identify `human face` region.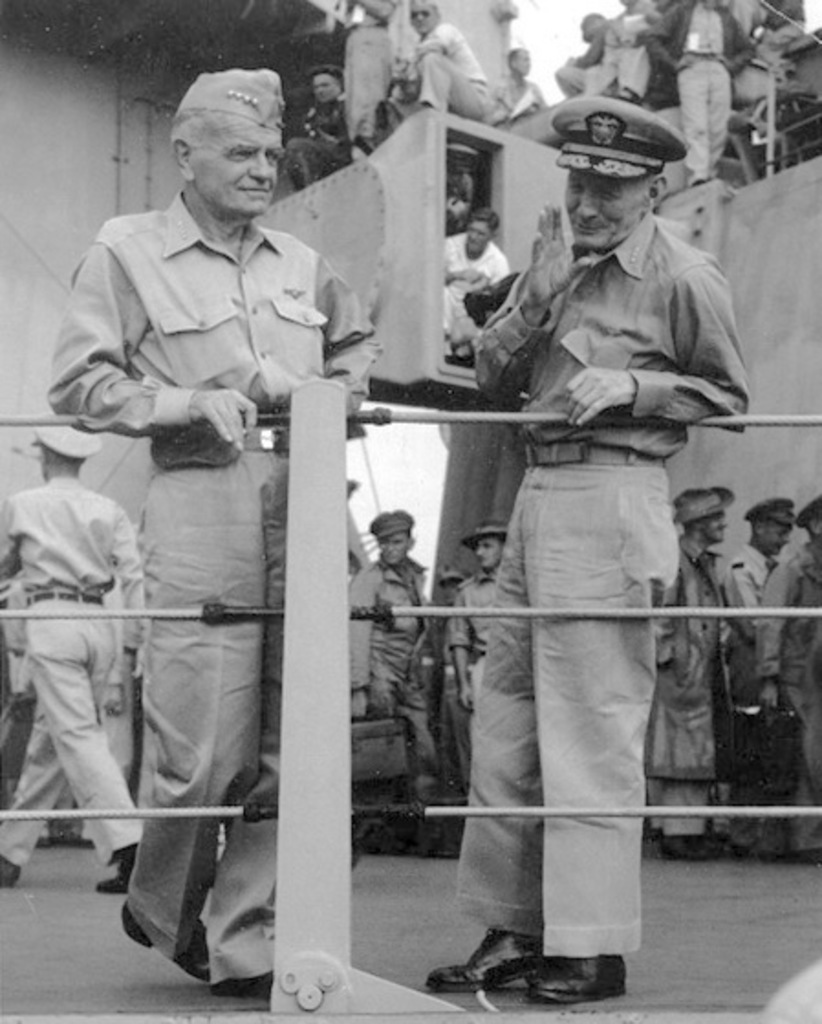
Region: x1=458, y1=529, x2=503, y2=573.
